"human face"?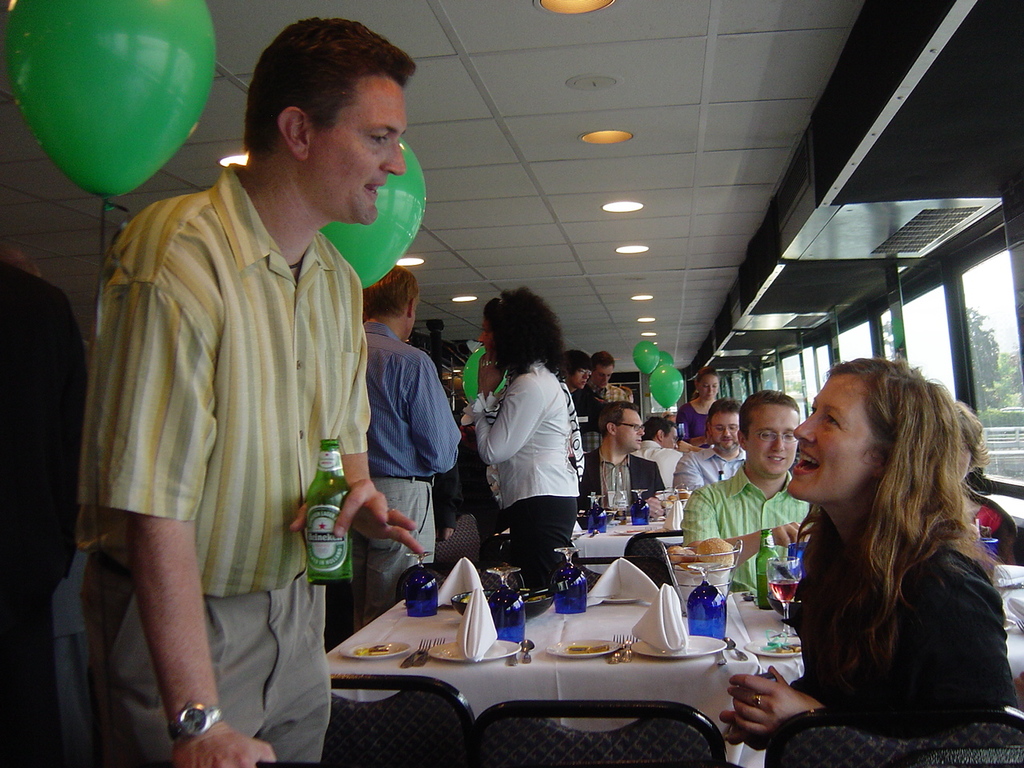
[x1=566, y1=368, x2=592, y2=400]
